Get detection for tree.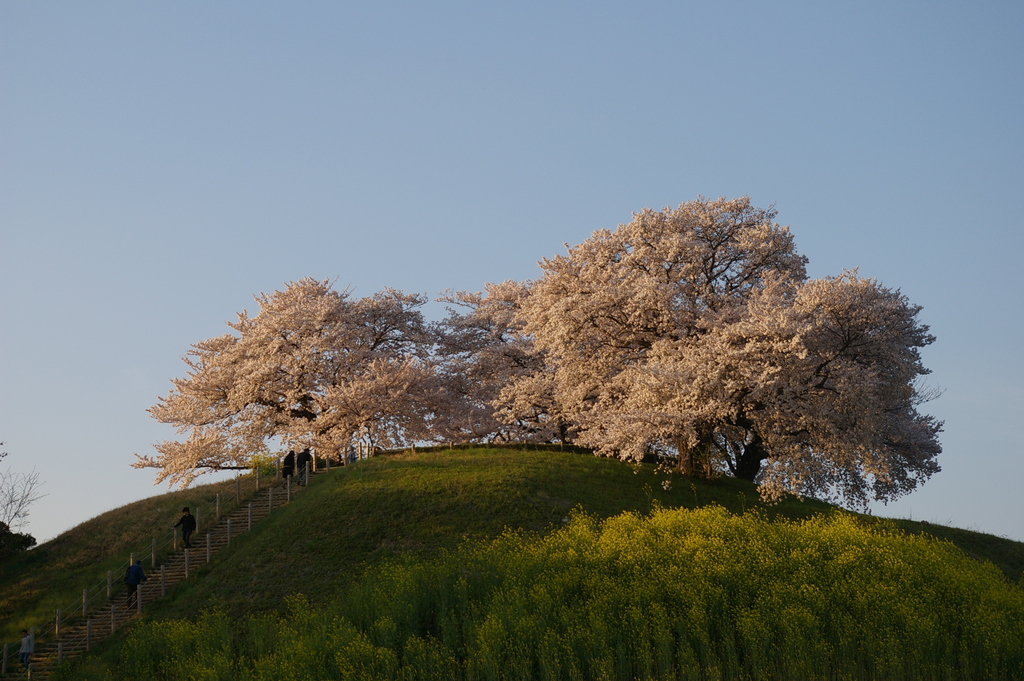
Detection: [580,264,948,505].
